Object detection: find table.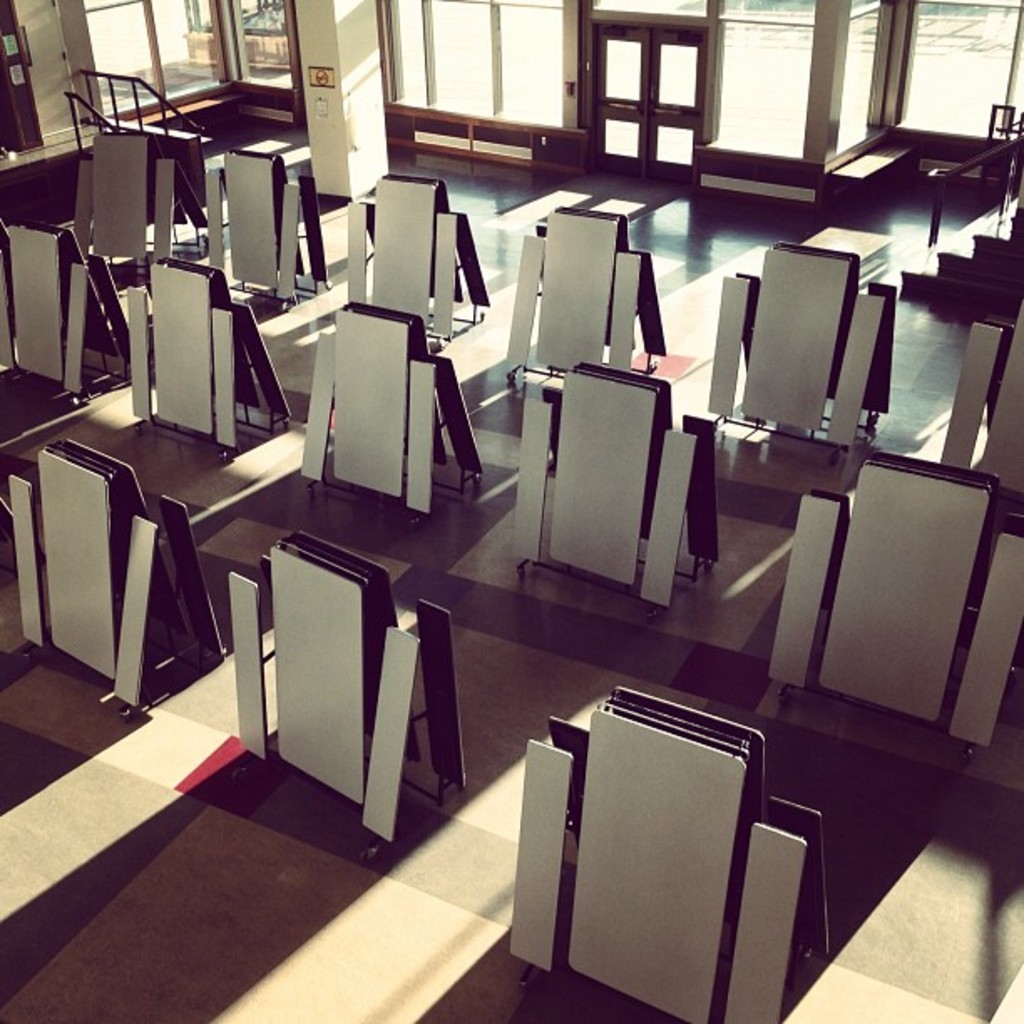
crop(815, 455, 1006, 721).
